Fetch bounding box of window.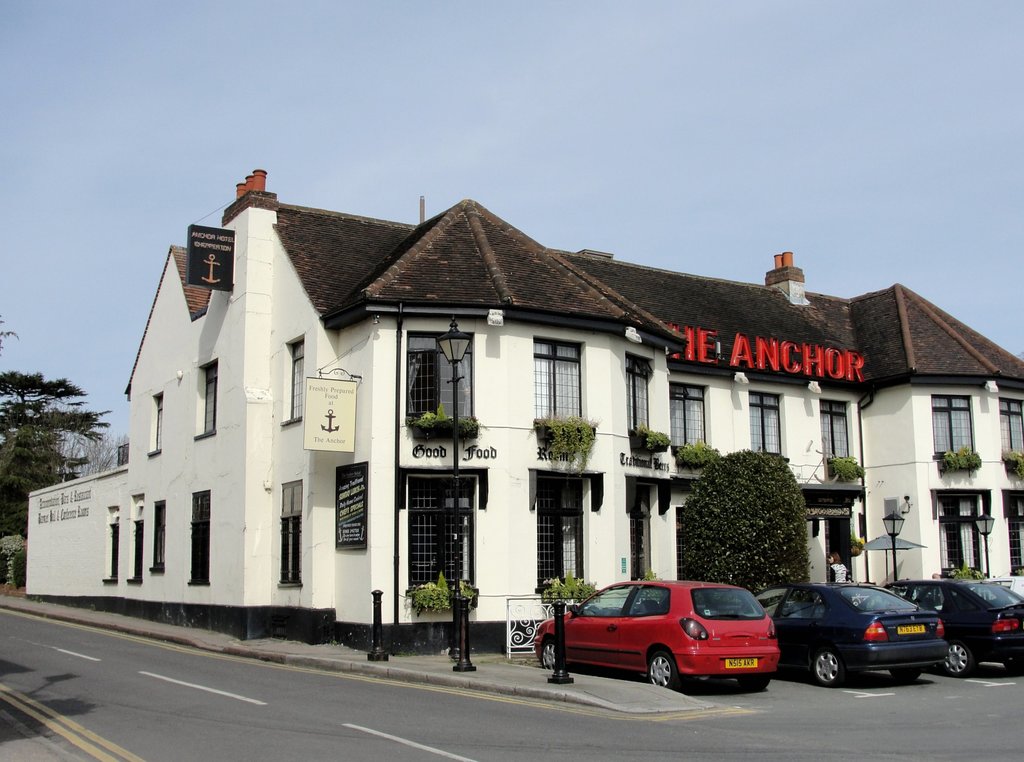
Bbox: locate(194, 483, 211, 582).
